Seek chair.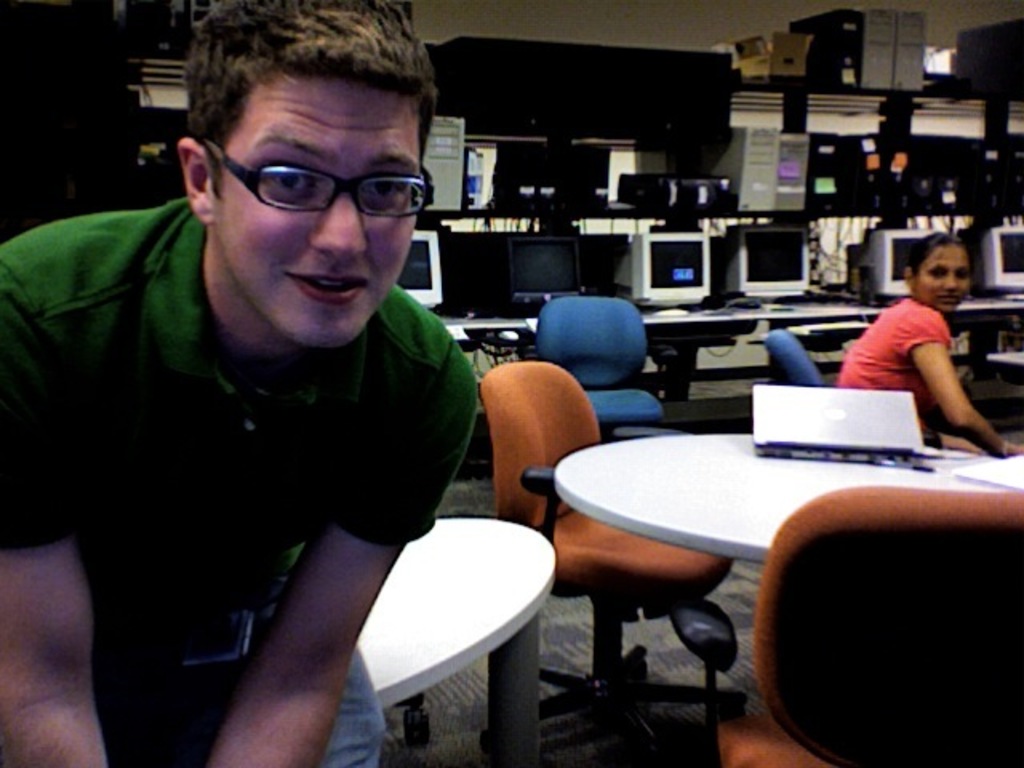
[758, 336, 829, 384].
